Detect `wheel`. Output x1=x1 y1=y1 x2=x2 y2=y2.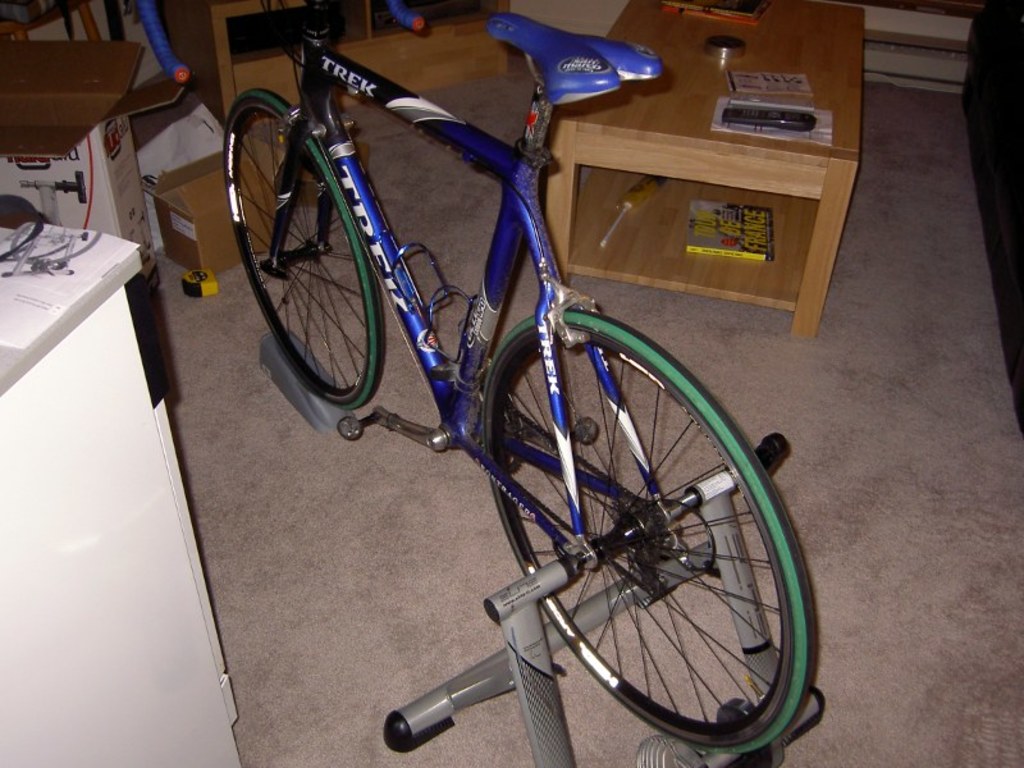
x1=481 y1=308 x2=819 y2=756.
